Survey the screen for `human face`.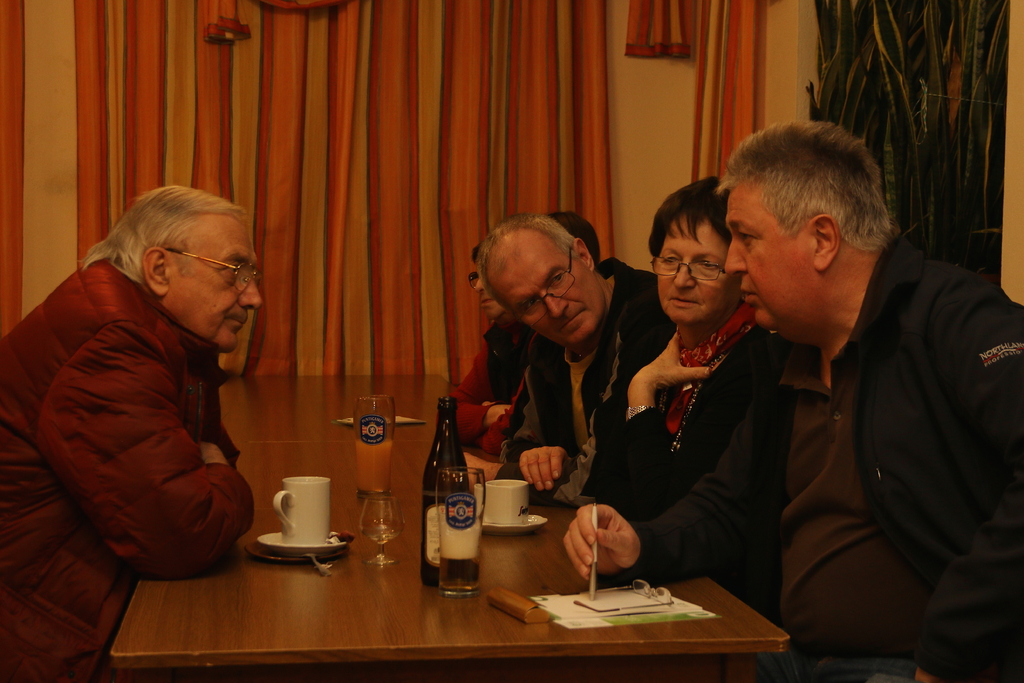
Survey found: rect(488, 247, 609, 345).
